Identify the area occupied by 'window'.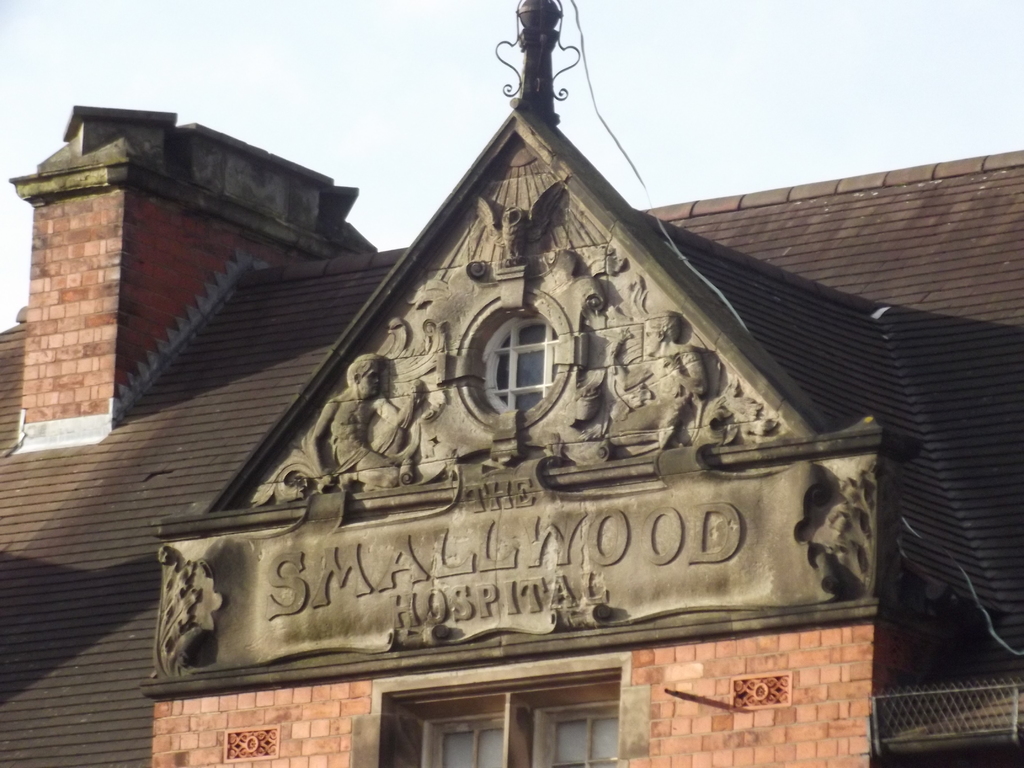
Area: 481:318:561:412.
